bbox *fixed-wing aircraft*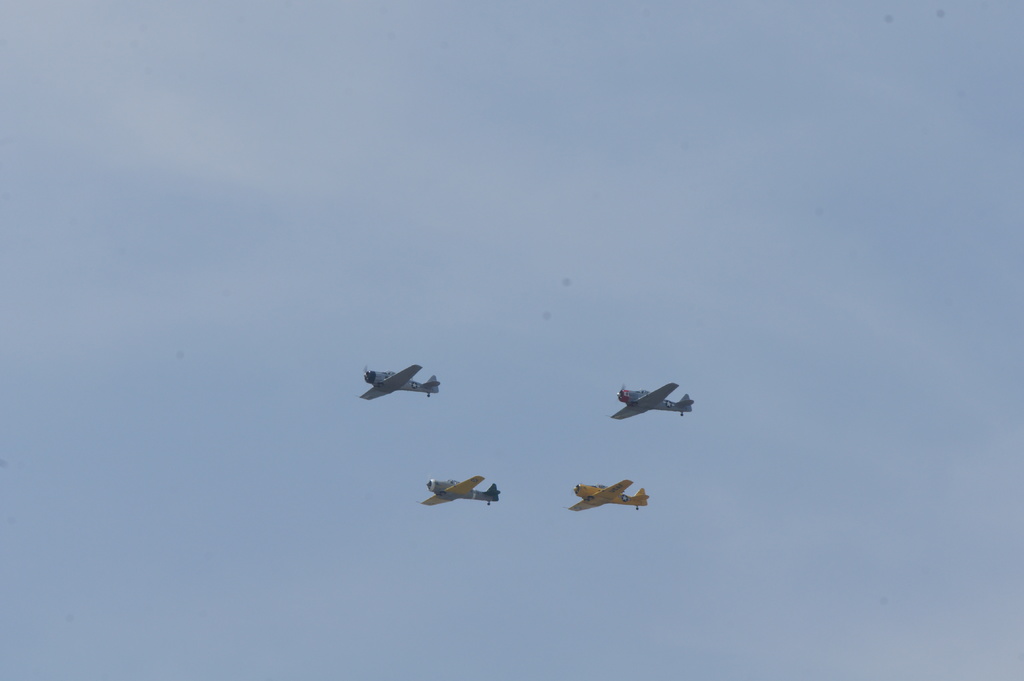
Rect(423, 476, 504, 506)
